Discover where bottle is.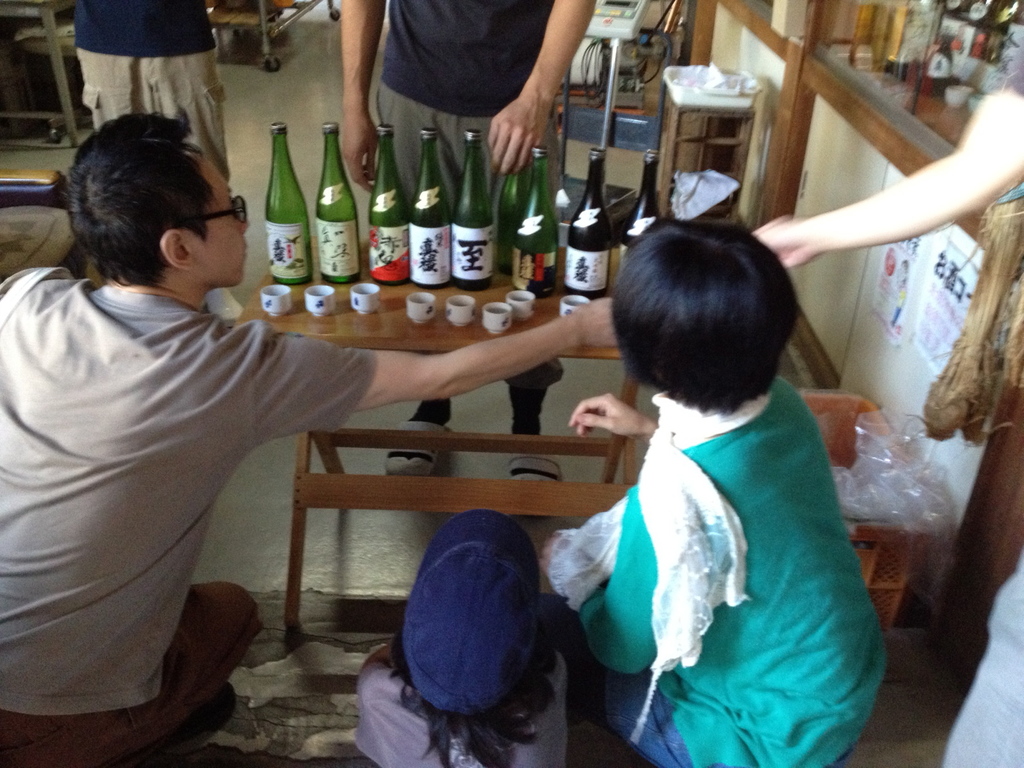
Discovered at box(514, 147, 563, 300).
